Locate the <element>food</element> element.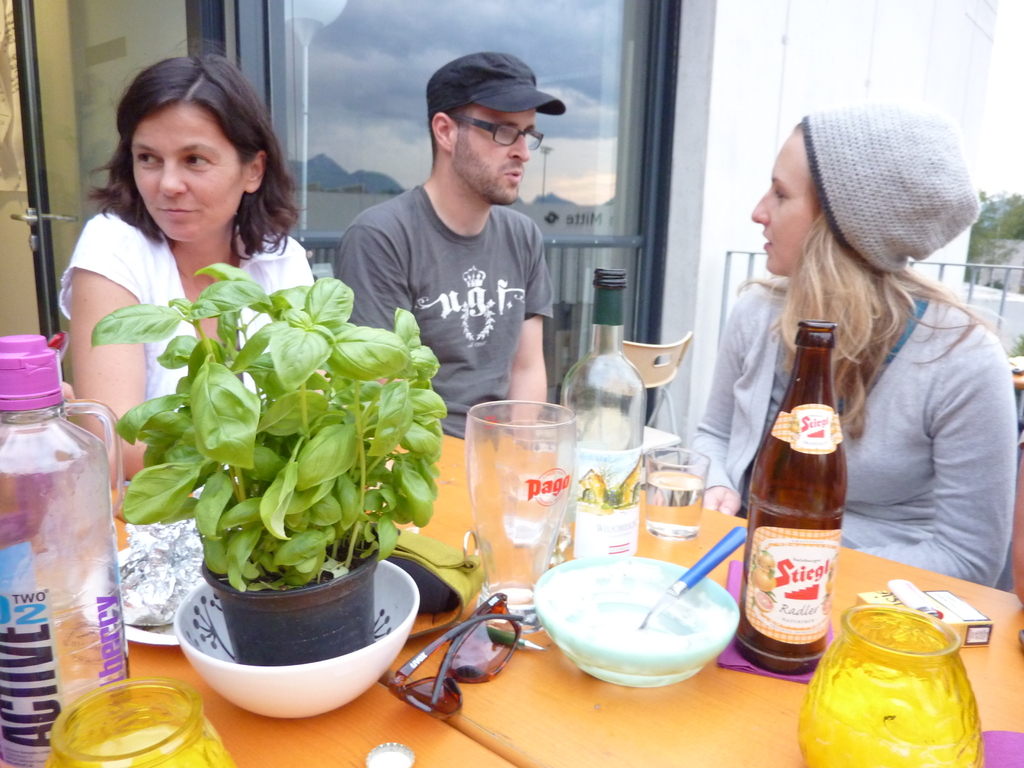
Element bbox: 109/522/212/627.
